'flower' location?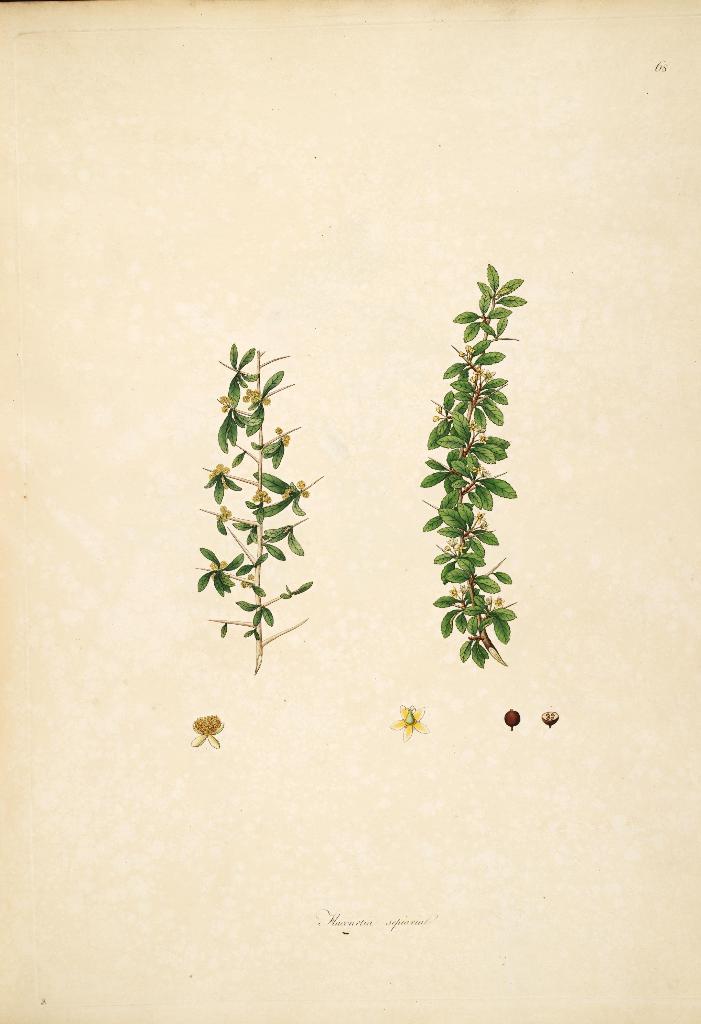
(219, 390, 242, 410)
